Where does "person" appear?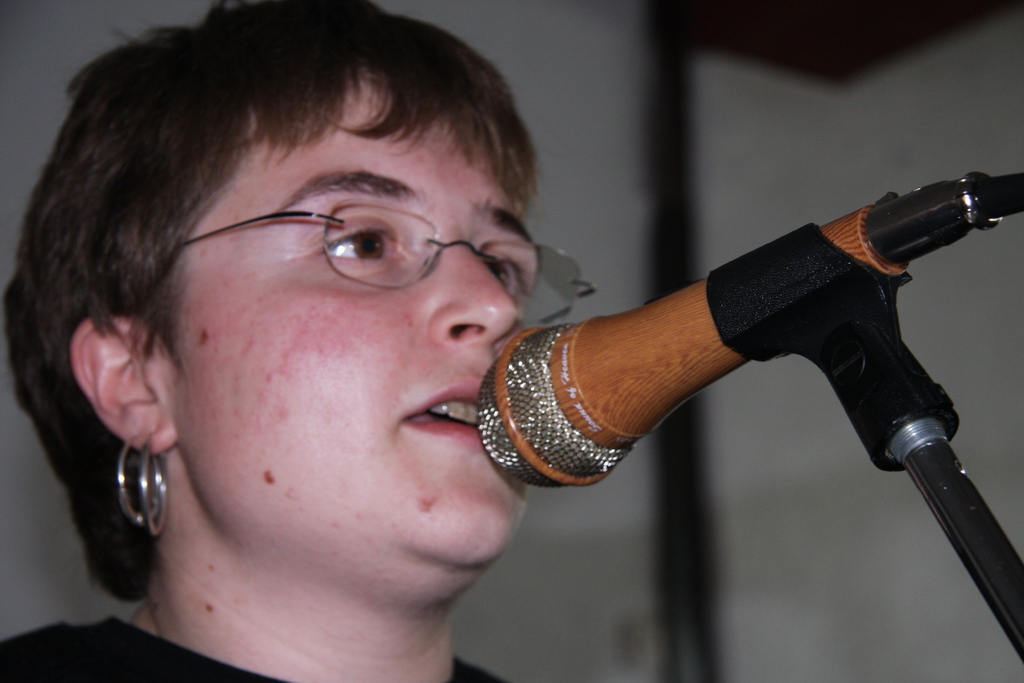
Appears at {"x1": 0, "y1": 0, "x2": 539, "y2": 682}.
